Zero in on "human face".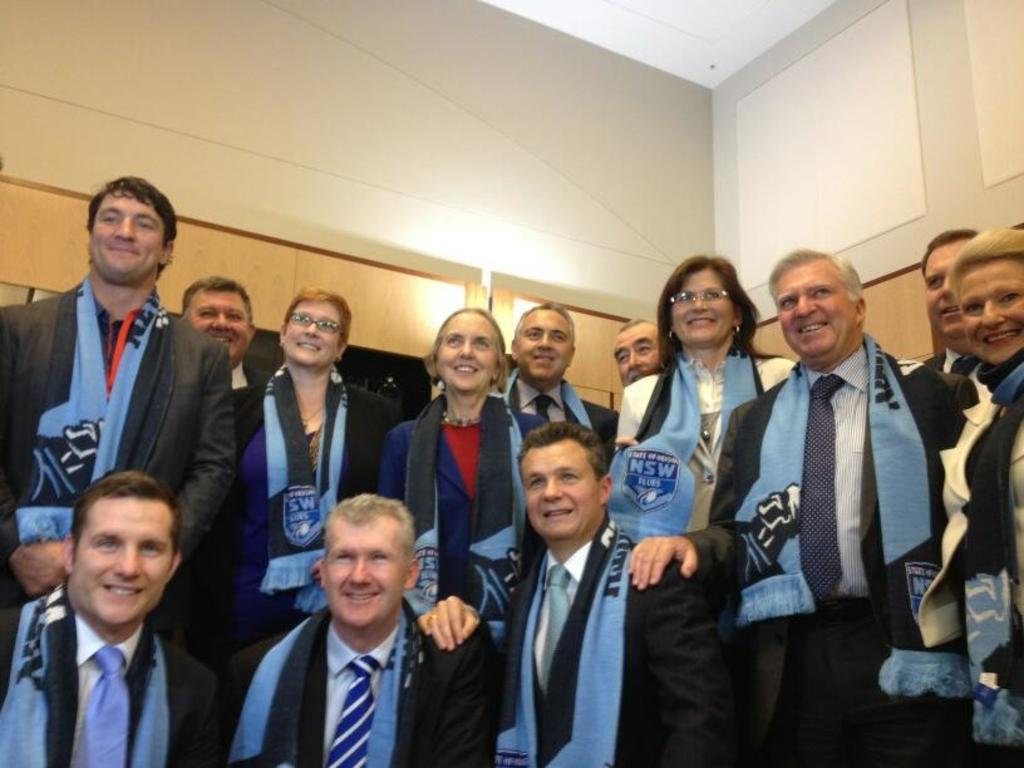
Zeroed in: (674, 266, 734, 346).
